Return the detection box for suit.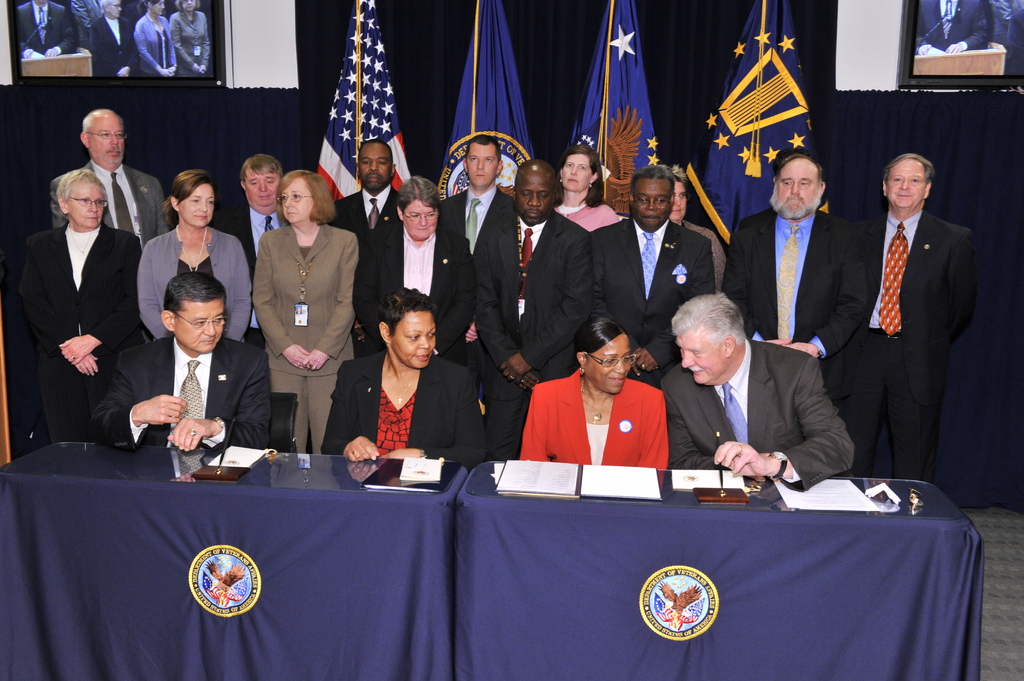
91,337,273,449.
